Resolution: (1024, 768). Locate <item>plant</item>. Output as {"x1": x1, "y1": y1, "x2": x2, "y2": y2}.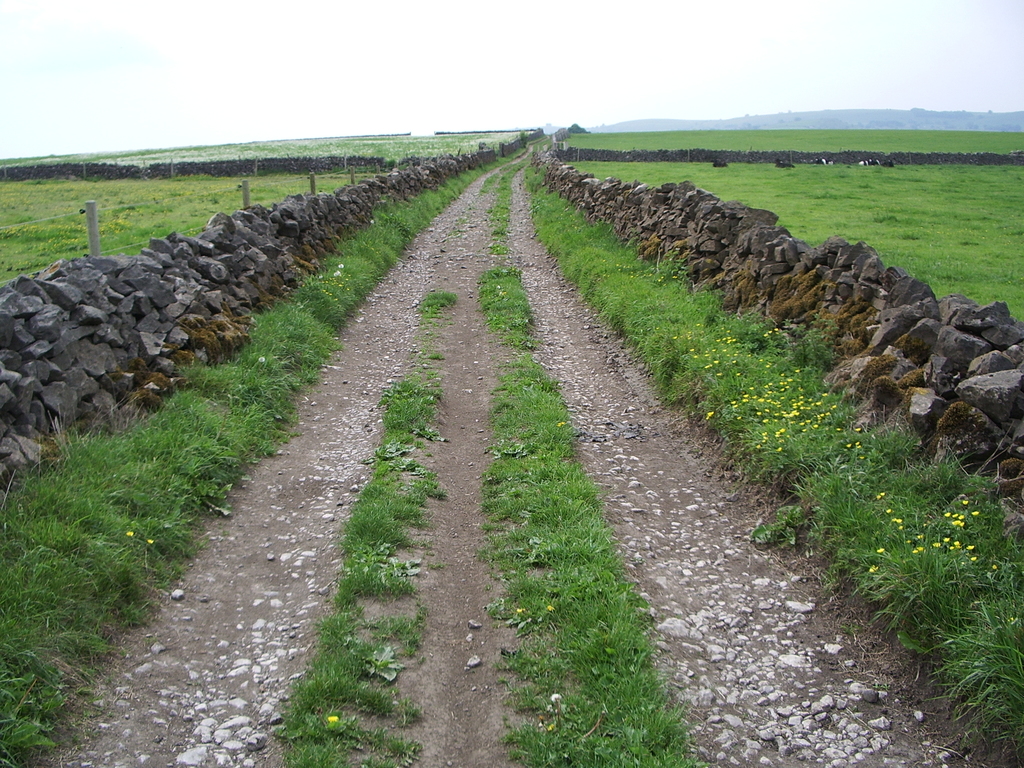
{"x1": 746, "y1": 495, "x2": 808, "y2": 555}.
